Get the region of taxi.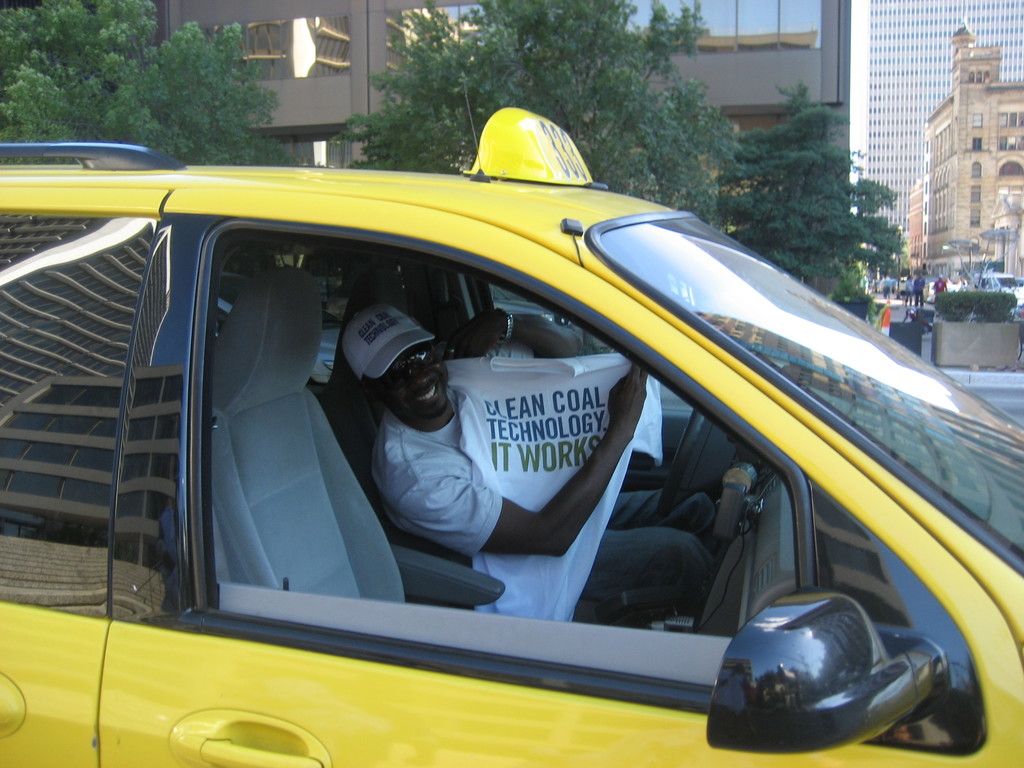
bbox=(6, 114, 1023, 767).
